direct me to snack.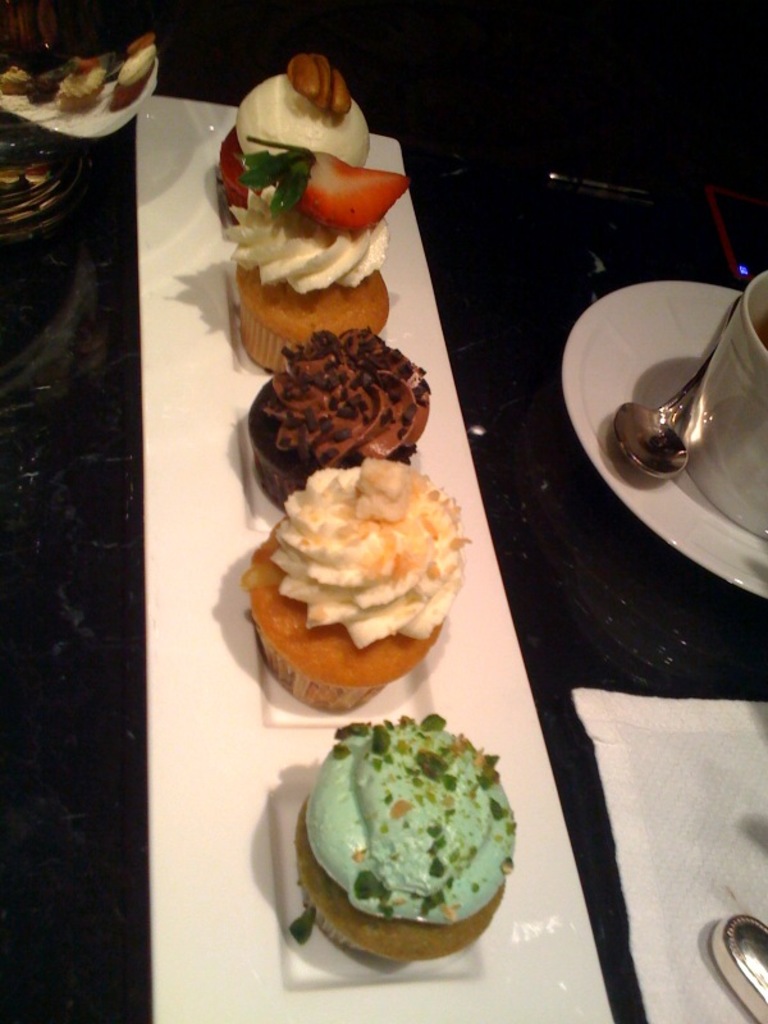
Direction: select_region(216, 46, 376, 216).
